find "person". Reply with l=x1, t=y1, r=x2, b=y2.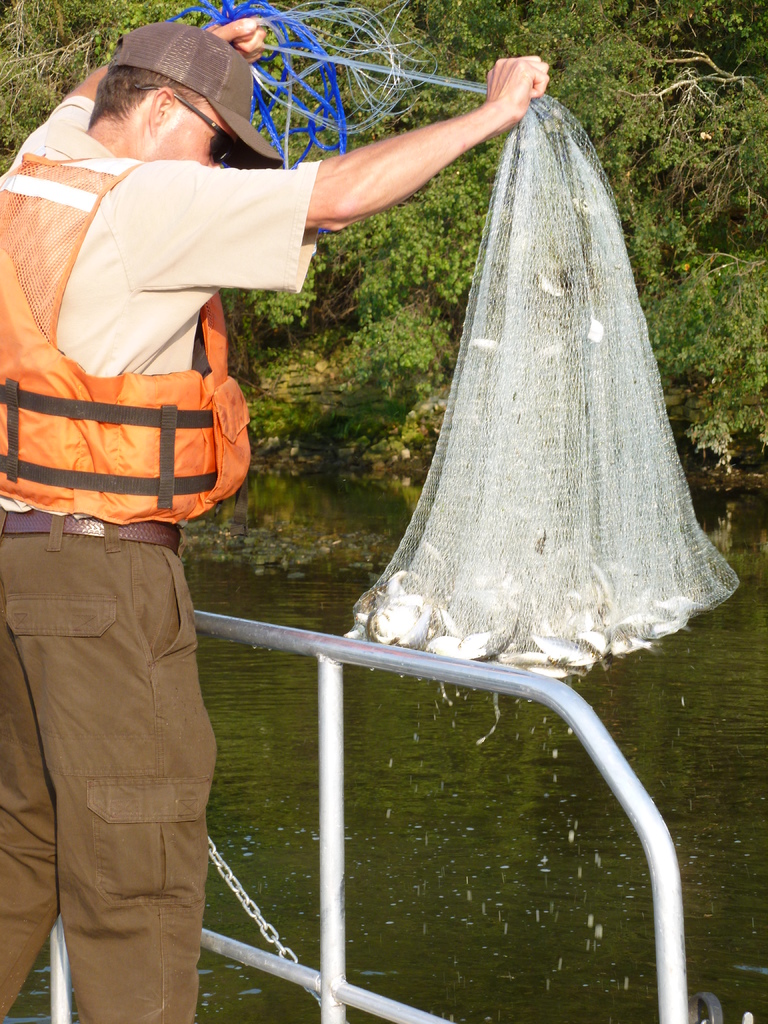
l=59, t=12, r=516, b=965.
